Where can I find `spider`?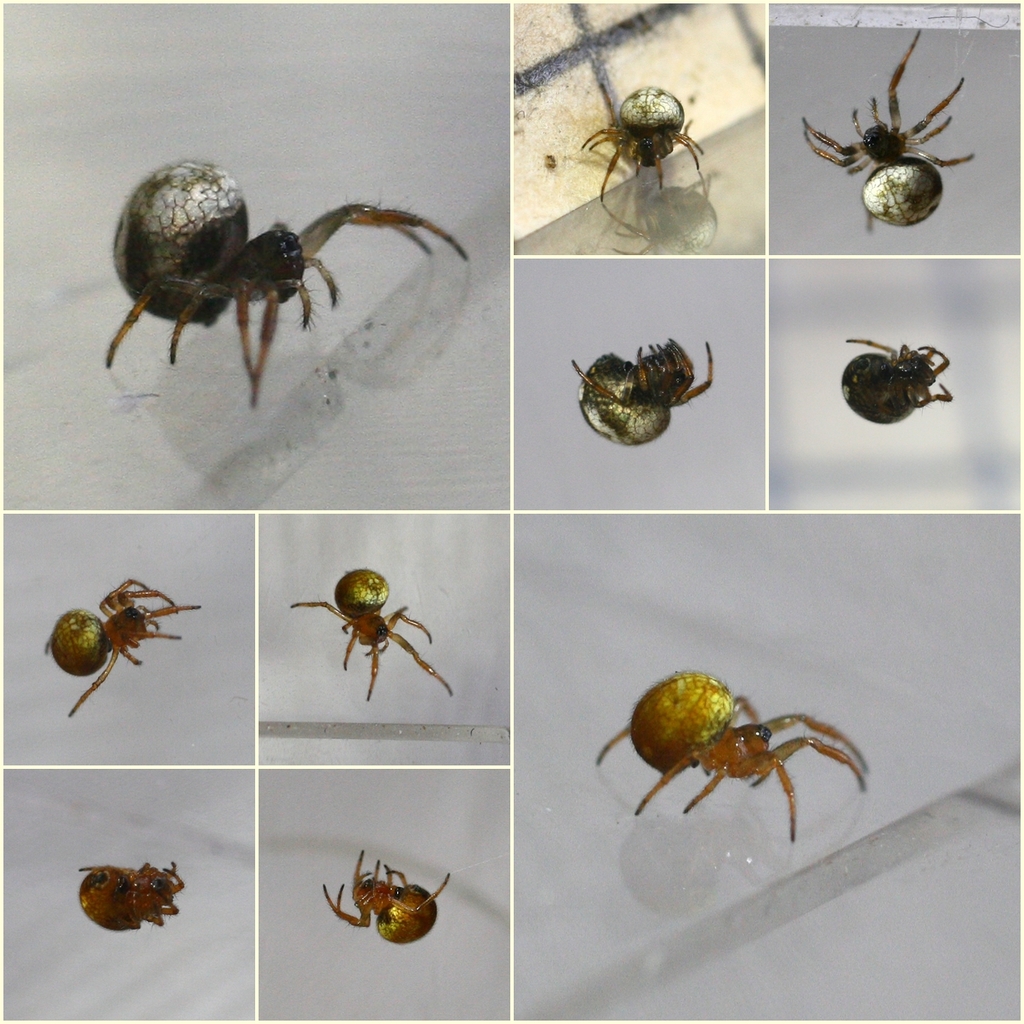
You can find it at [x1=845, y1=332, x2=954, y2=427].
